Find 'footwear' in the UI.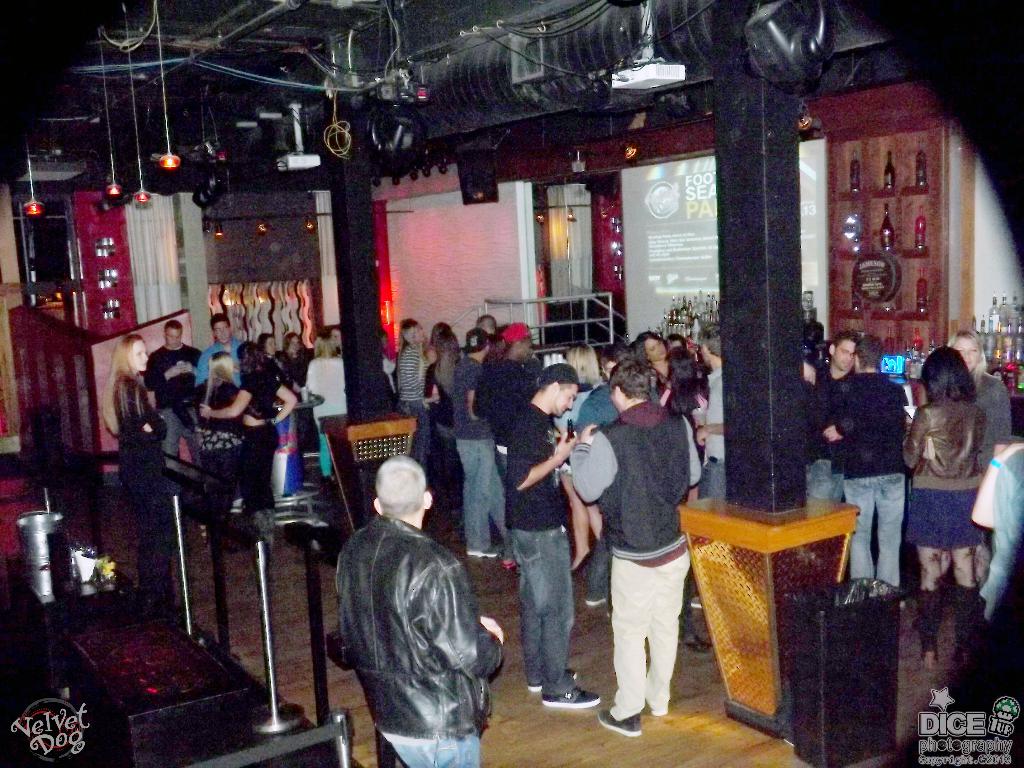
UI element at x1=598 y1=708 x2=644 y2=739.
